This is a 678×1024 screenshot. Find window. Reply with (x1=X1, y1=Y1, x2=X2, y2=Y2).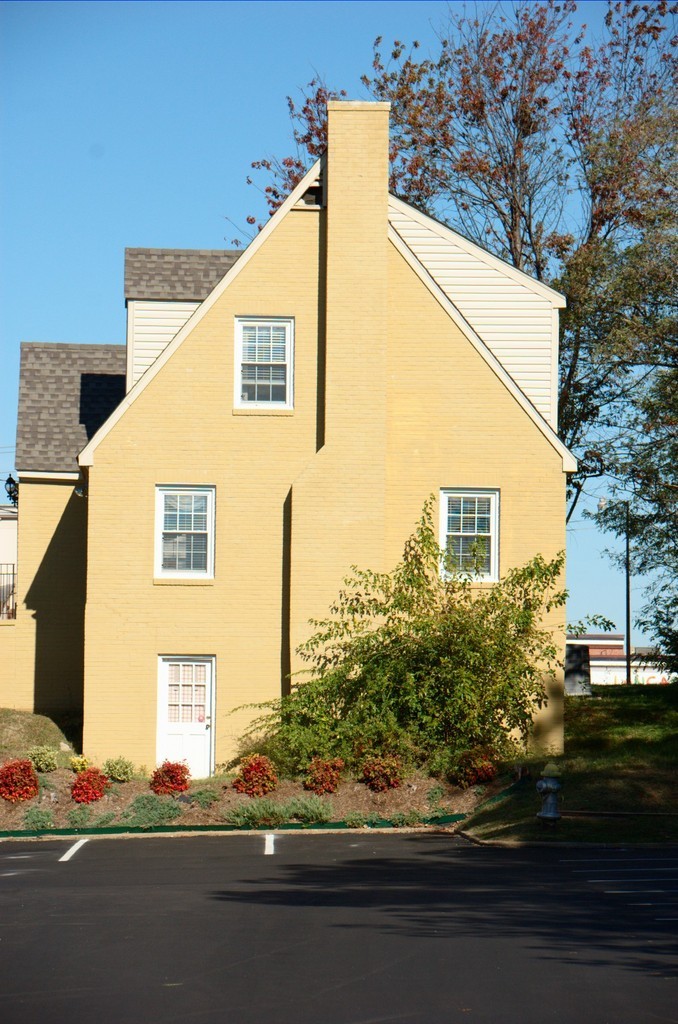
(x1=235, y1=314, x2=294, y2=410).
